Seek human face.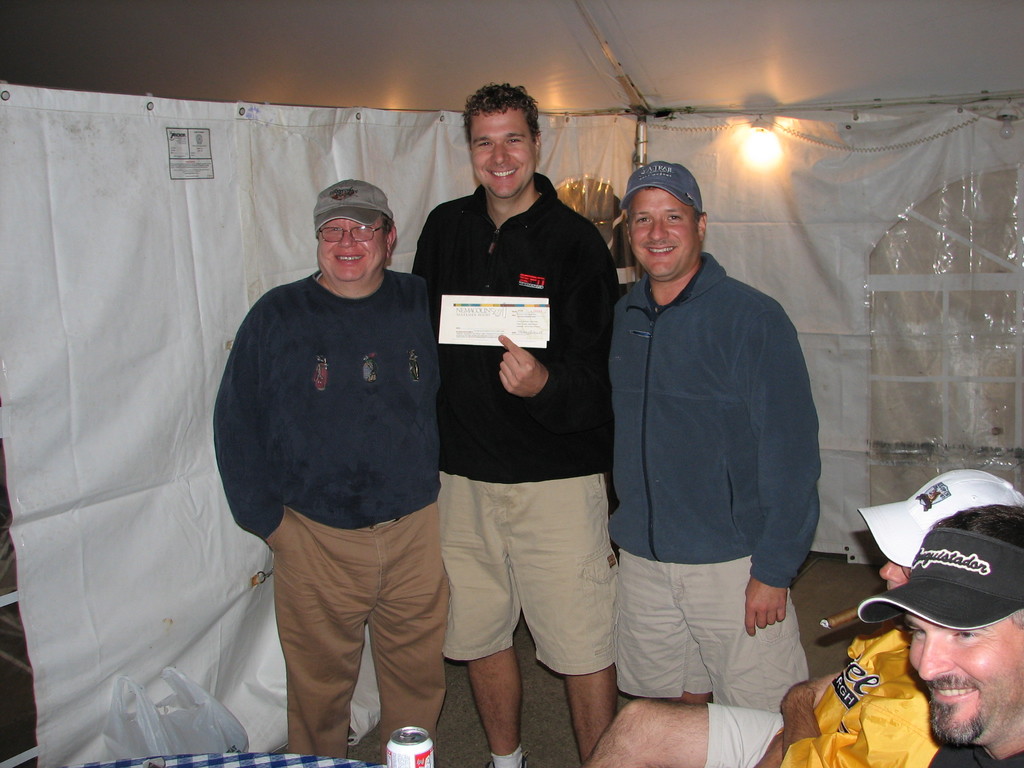
pyautogui.locateOnScreen(472, 108, 536, 199).
